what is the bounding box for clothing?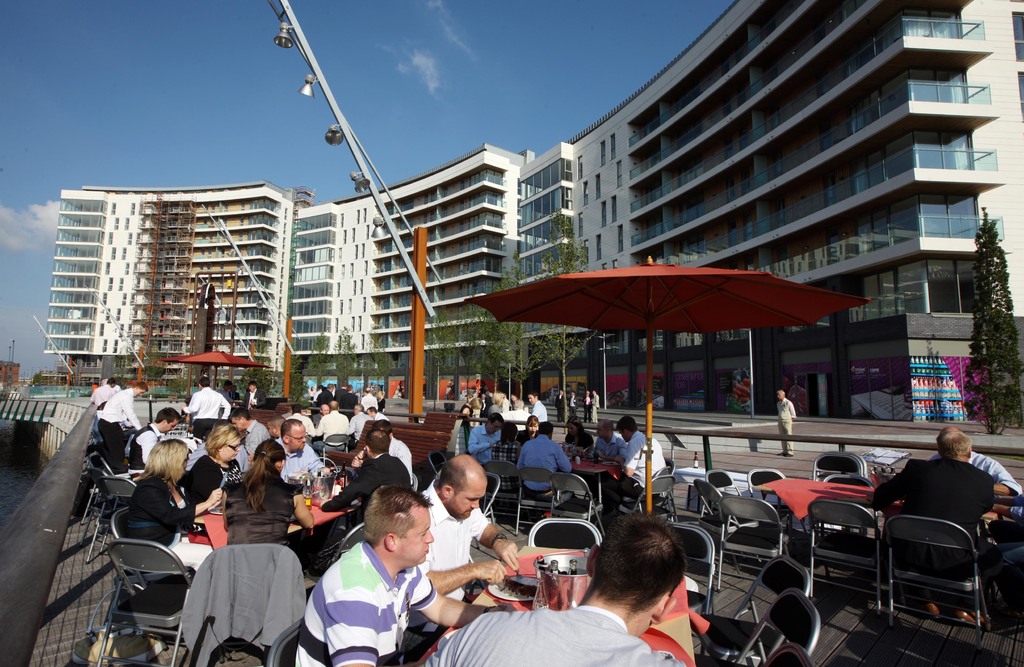
region(182, 387, 232, 437).
